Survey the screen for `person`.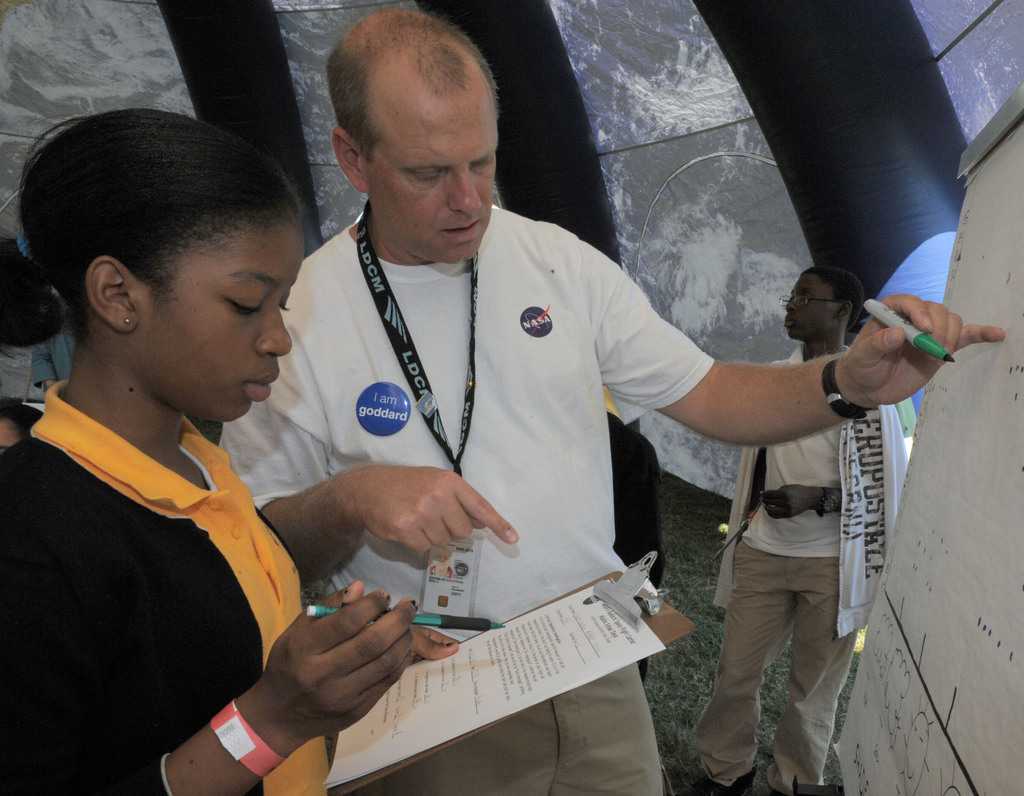
Survey found: {"left": 682, "top": 263, "right": 906, "bottom": 795}.
